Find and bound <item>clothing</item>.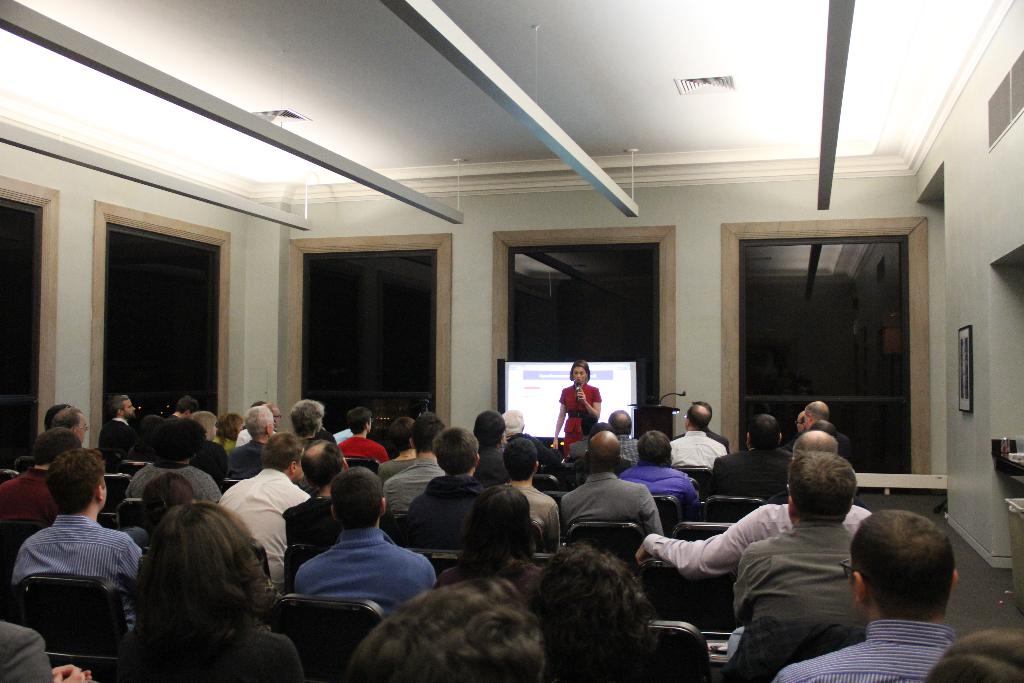
Bound: 735,516,853,673.
